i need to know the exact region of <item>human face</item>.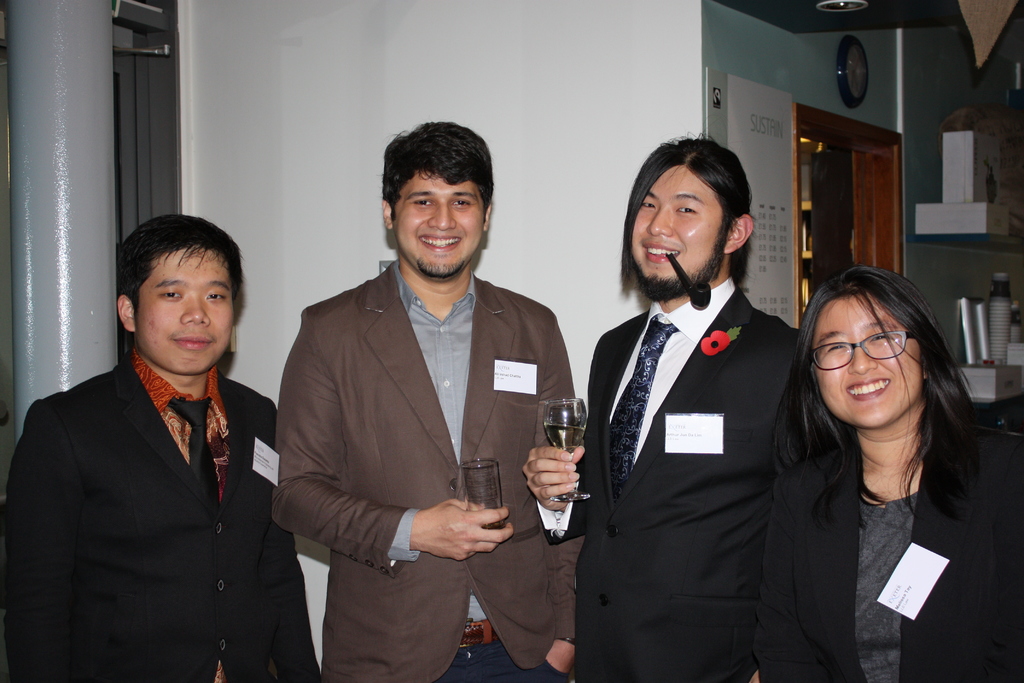
Region: [x1=814, y1=297, x2=923, y2=428].
